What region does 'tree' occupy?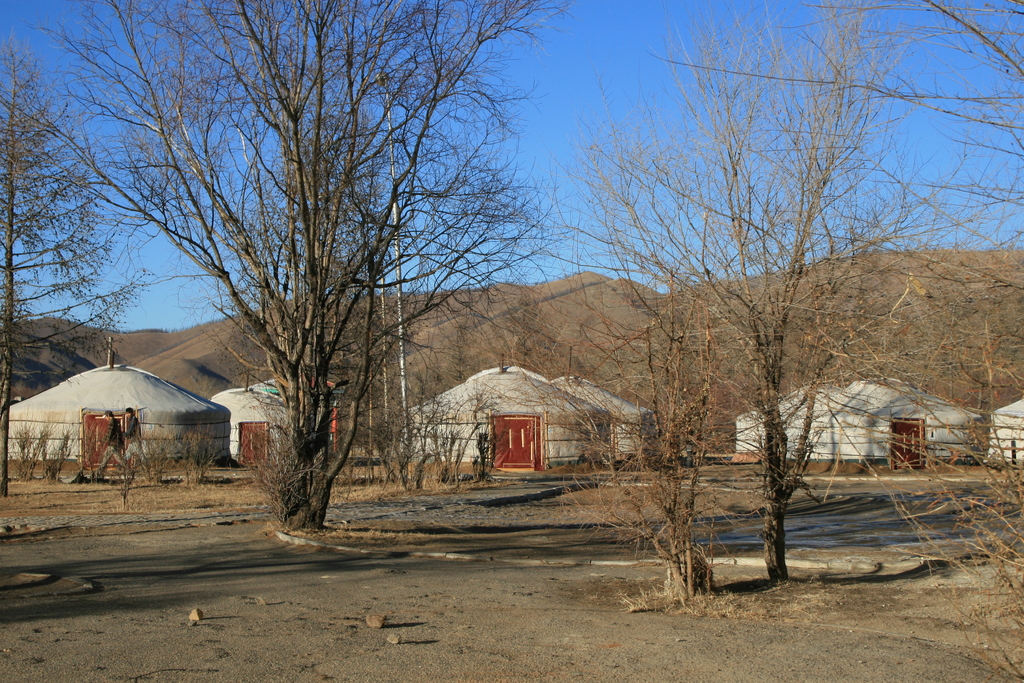
locate(0, 49, 125, 500).
